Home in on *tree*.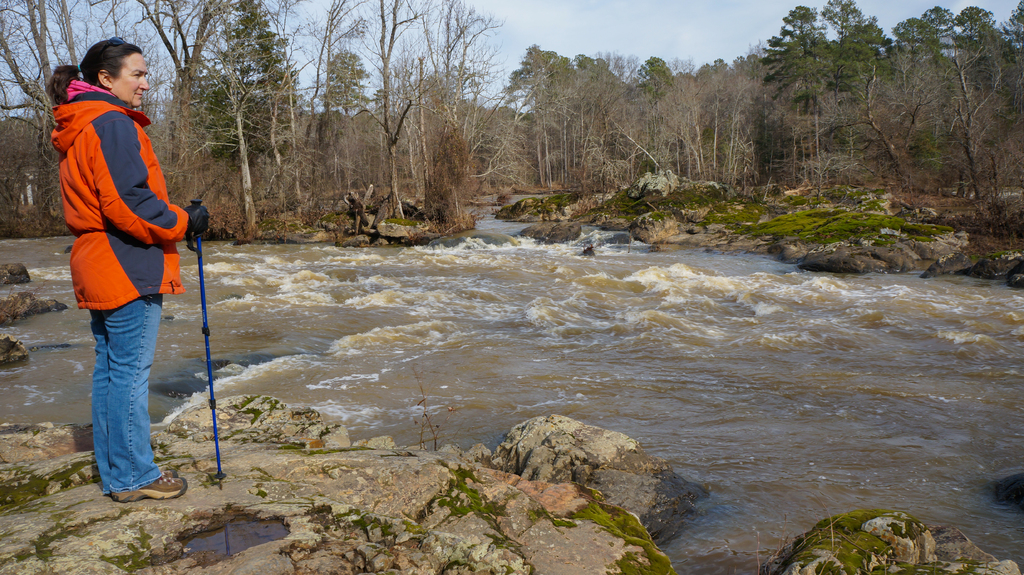
Homed in at (628, 51, 675, 182).
